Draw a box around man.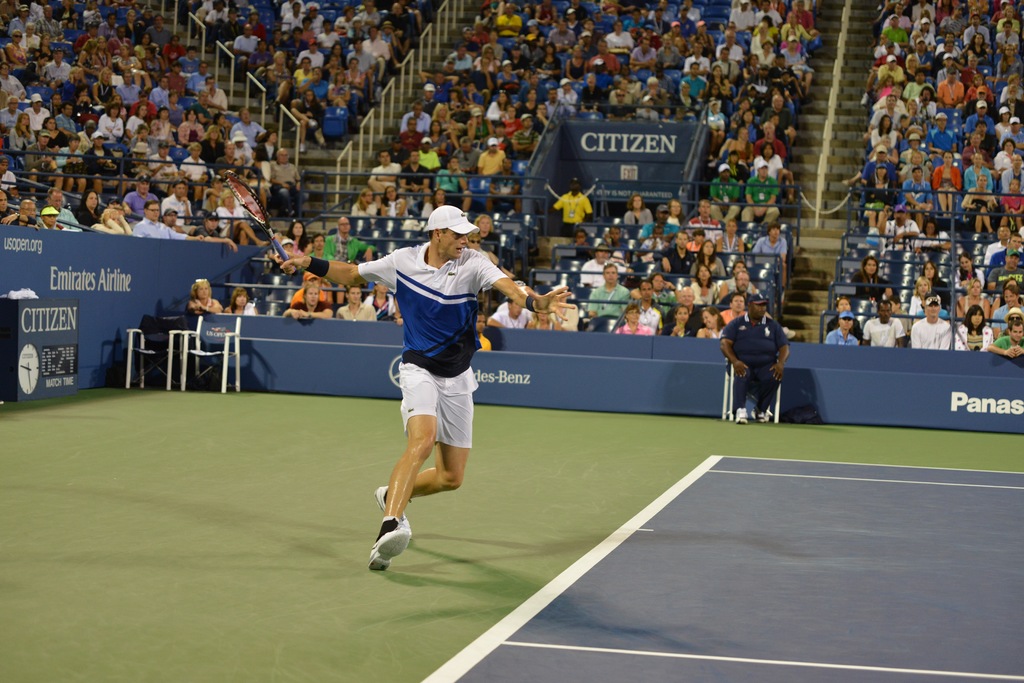
l=983, t=230, r=1023, b=260.
